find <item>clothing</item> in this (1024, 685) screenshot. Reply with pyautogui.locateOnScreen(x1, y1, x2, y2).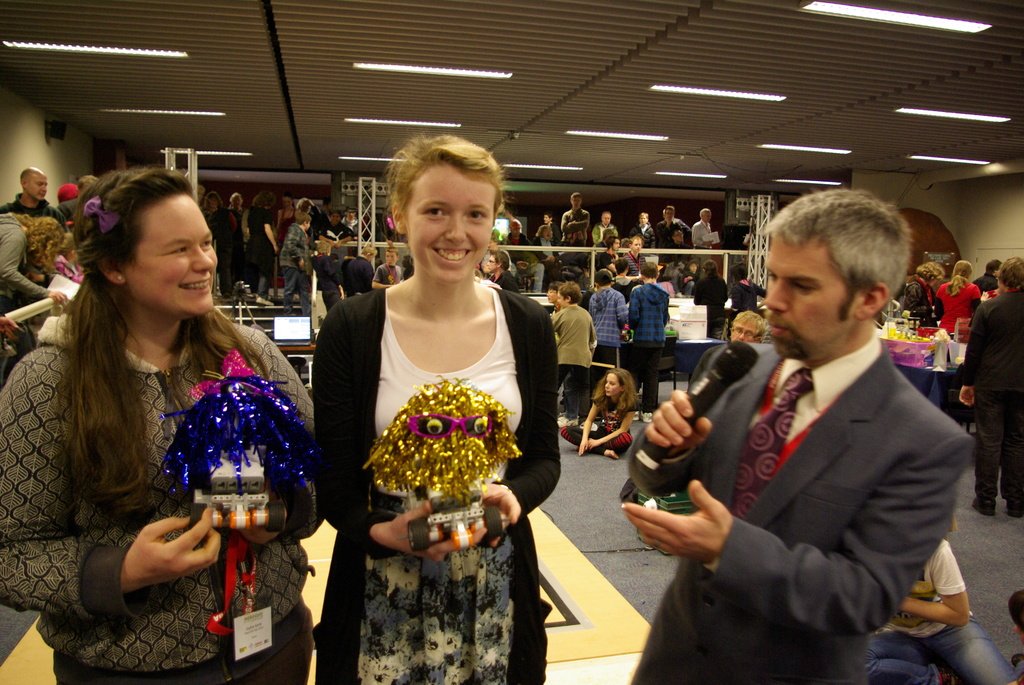
pyautogui.locateOnScreen(0, 305, 323, 683).
